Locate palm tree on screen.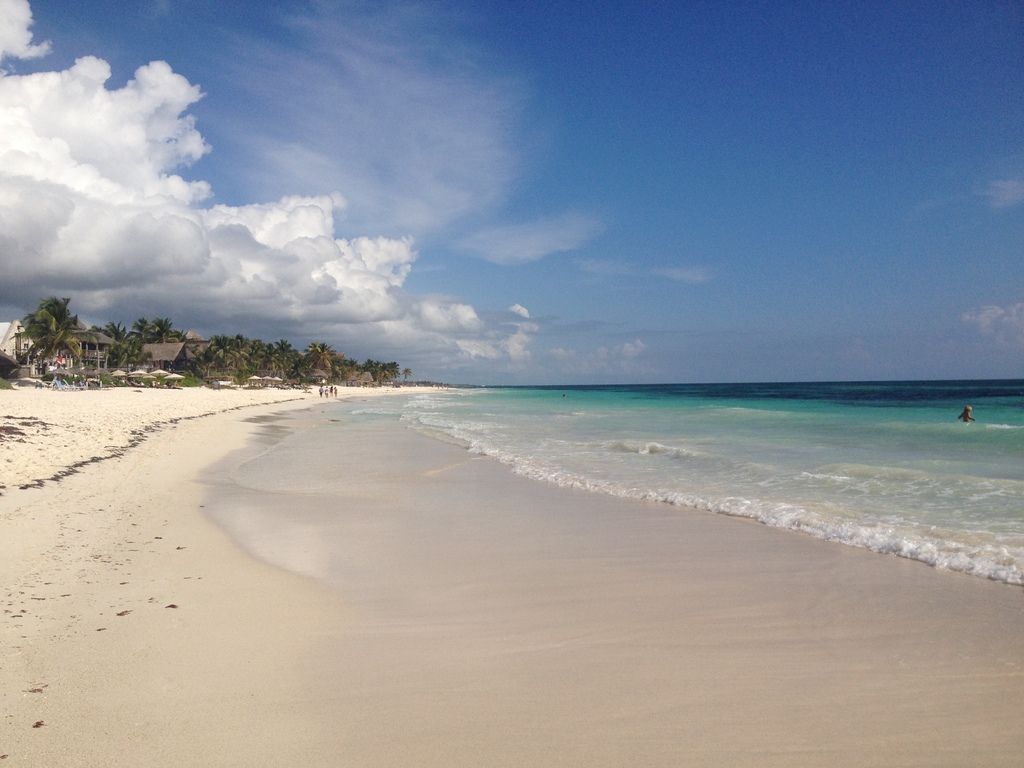
On screen at detection(25, 294, 82, 373).
